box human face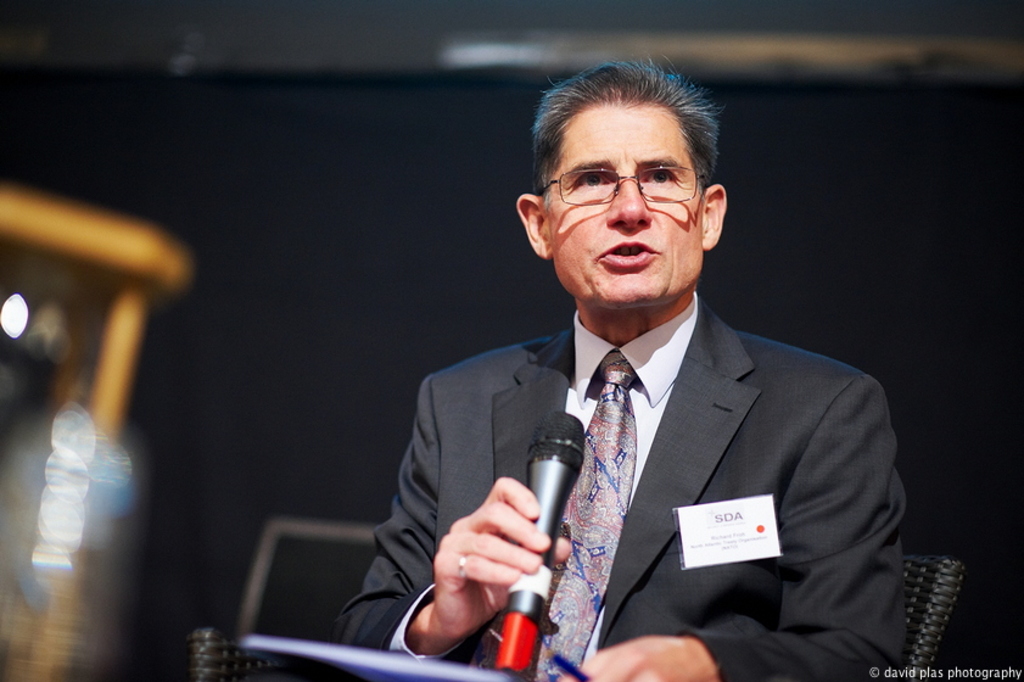
(left=555, top=101, right=700, bottom=314)
